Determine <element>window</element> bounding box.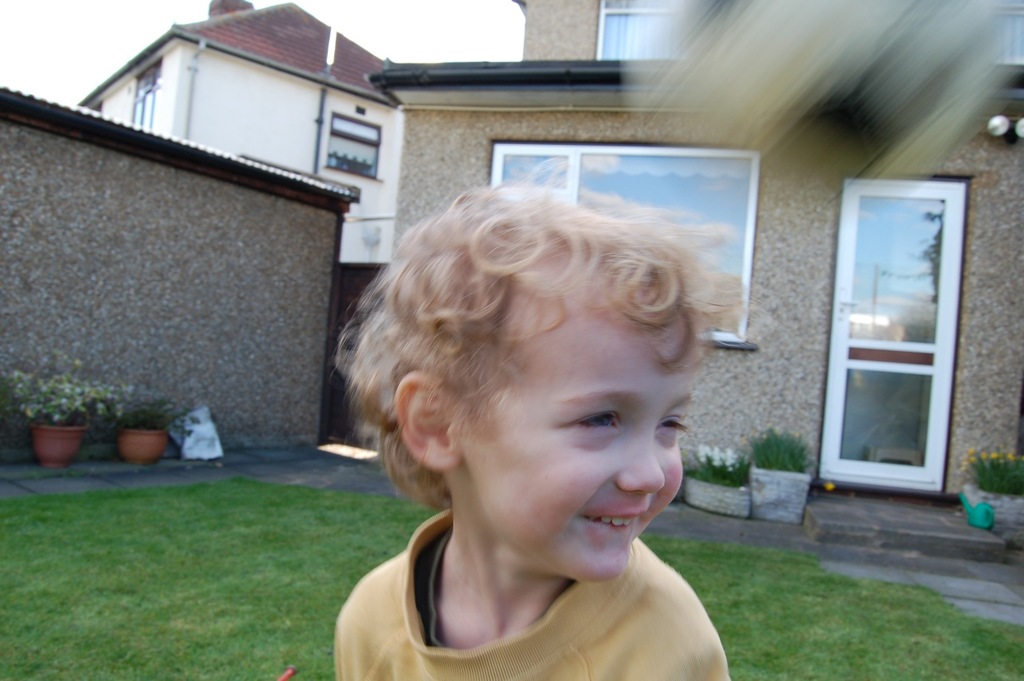
Determined: <box>592,0,699,58</box>.
